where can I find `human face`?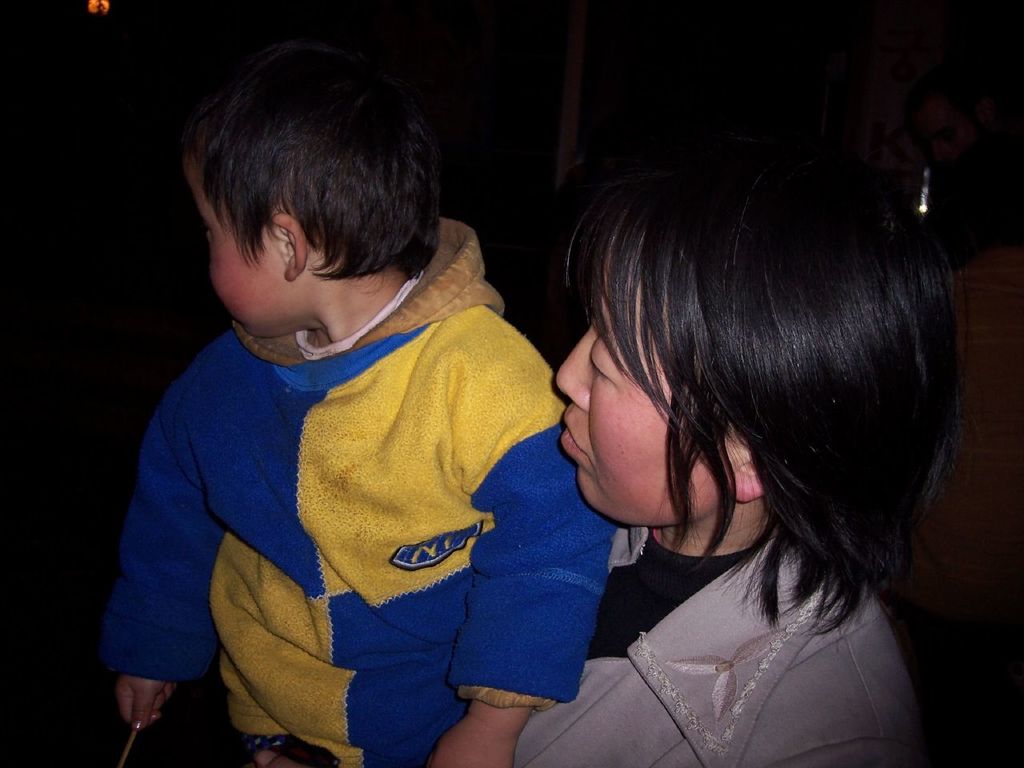
You can find it at [left=551, top=254, right=731, bottom=528].
